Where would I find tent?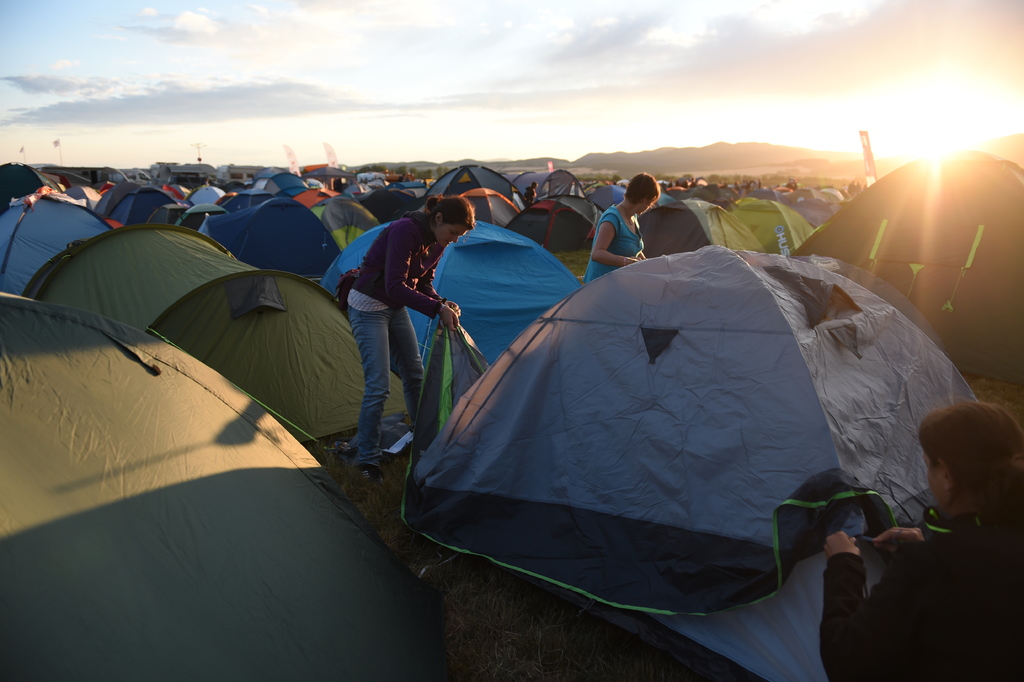
At (left=798, top=144, right=1023, bottom=352).
